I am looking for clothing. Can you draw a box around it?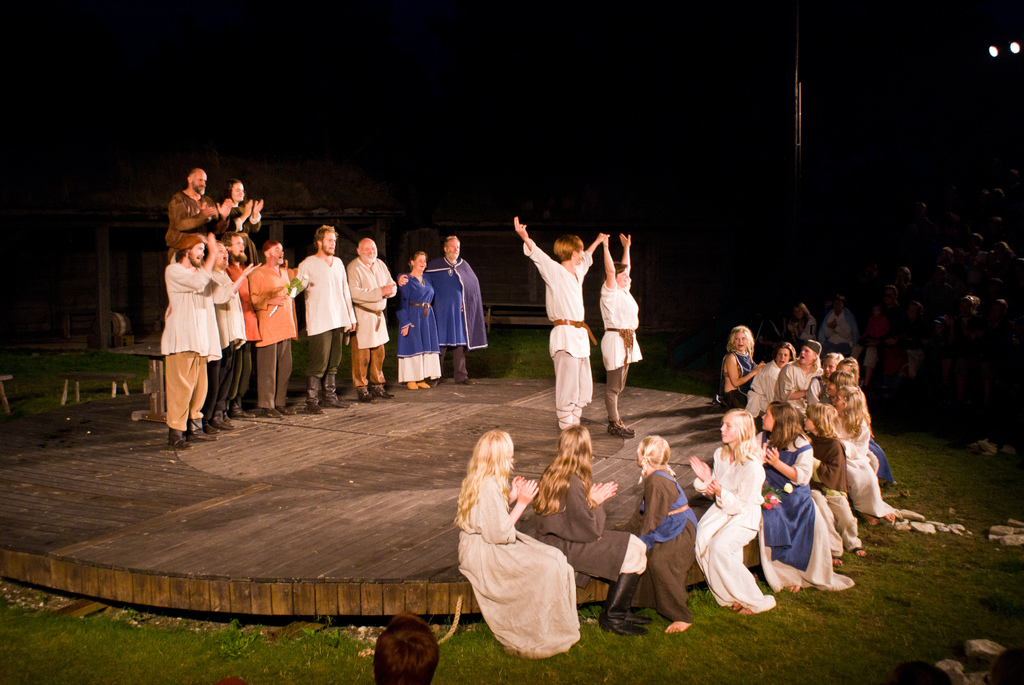
Sure, the bounding box is box=[166, 191, 222, 244].
